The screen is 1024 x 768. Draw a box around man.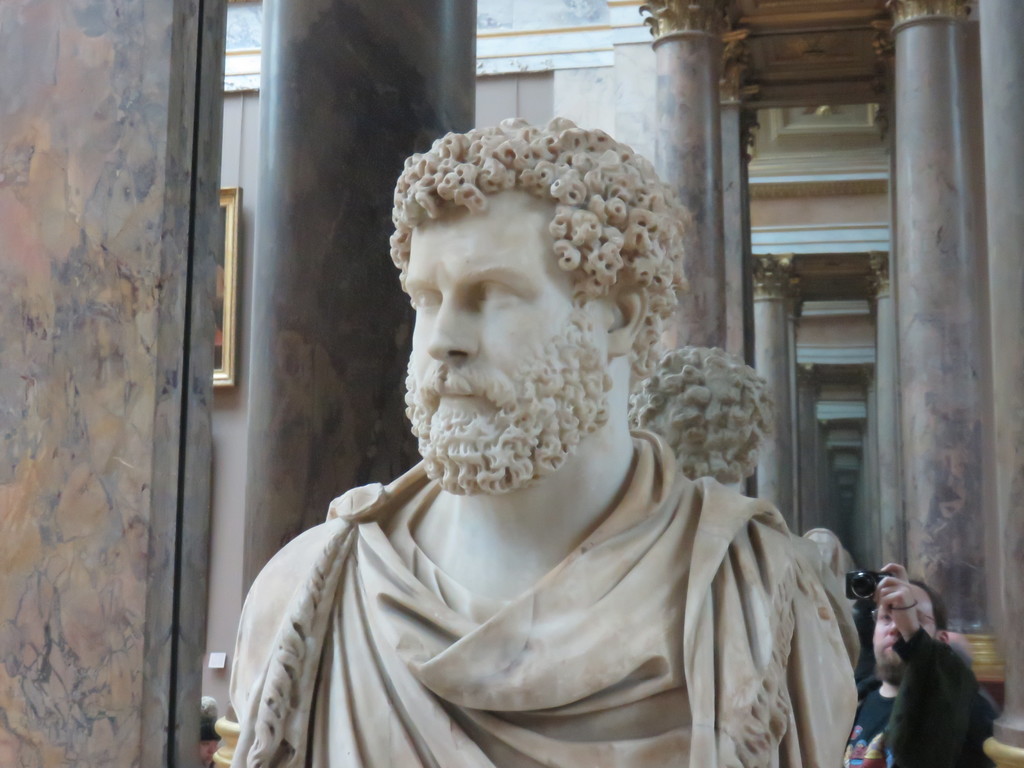
621 344 780 493.
